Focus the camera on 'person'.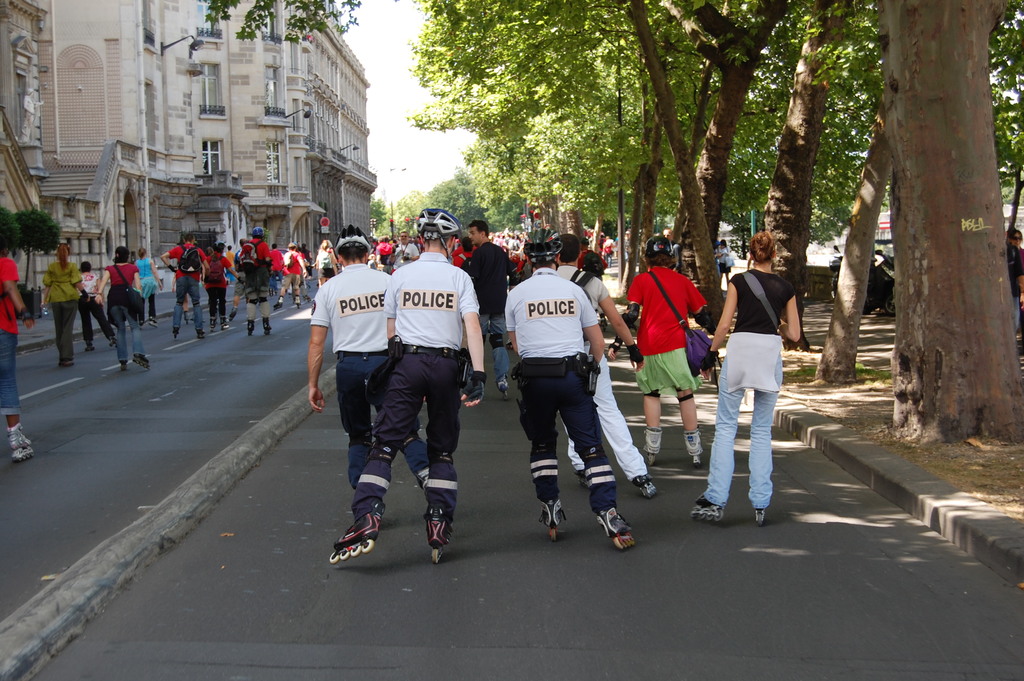
Focus region: 203, 243, 244, 330.
